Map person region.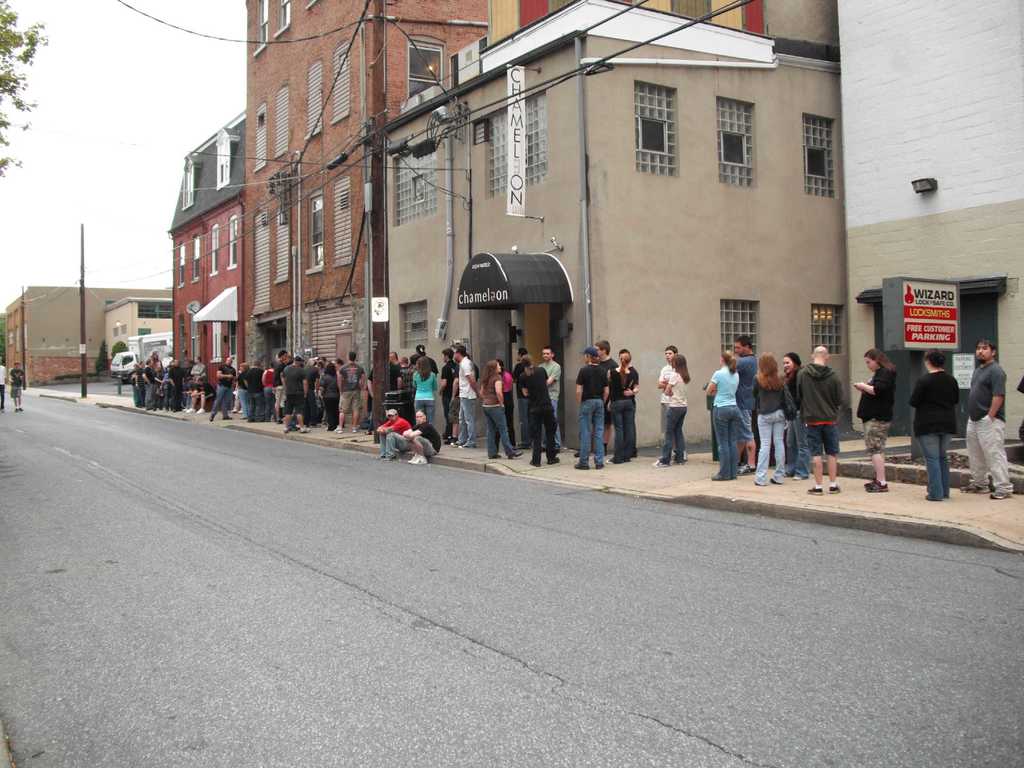
Mapped to 402:408:441:466.
